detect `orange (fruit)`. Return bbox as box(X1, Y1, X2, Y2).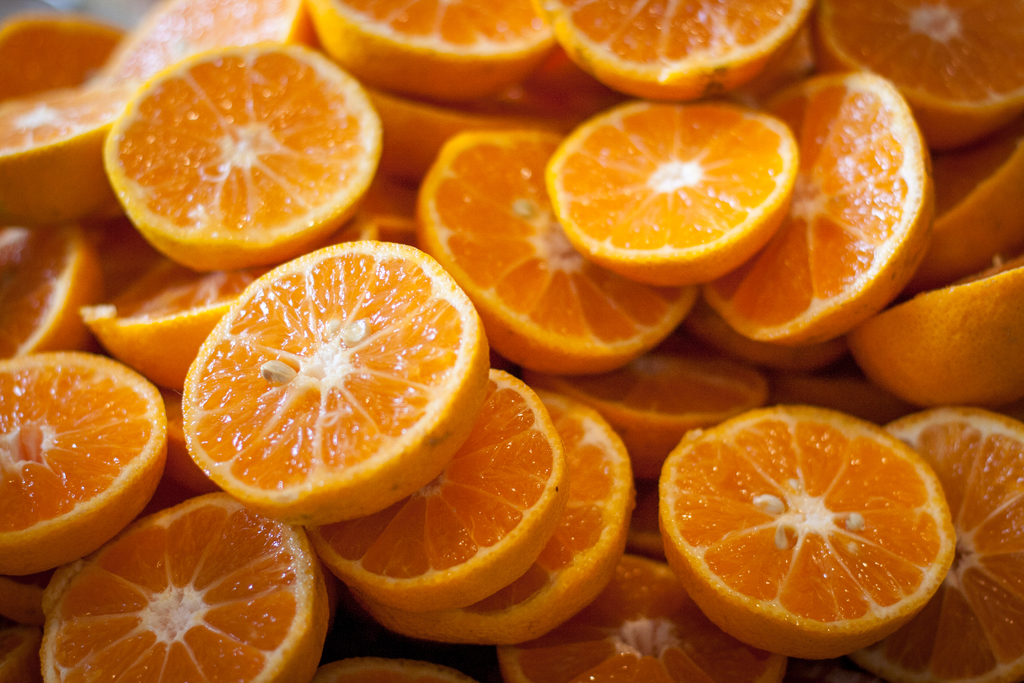
box(896, 414, 1023, 682).
